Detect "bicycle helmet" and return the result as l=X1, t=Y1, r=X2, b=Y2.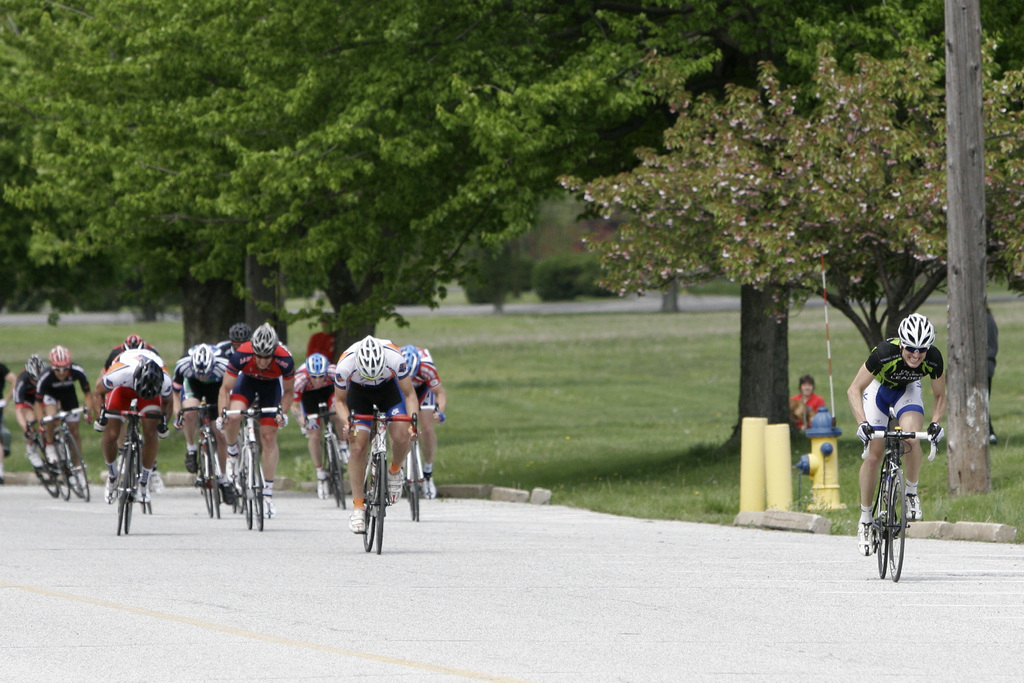
l=44, t=345, r=68, b=366.
